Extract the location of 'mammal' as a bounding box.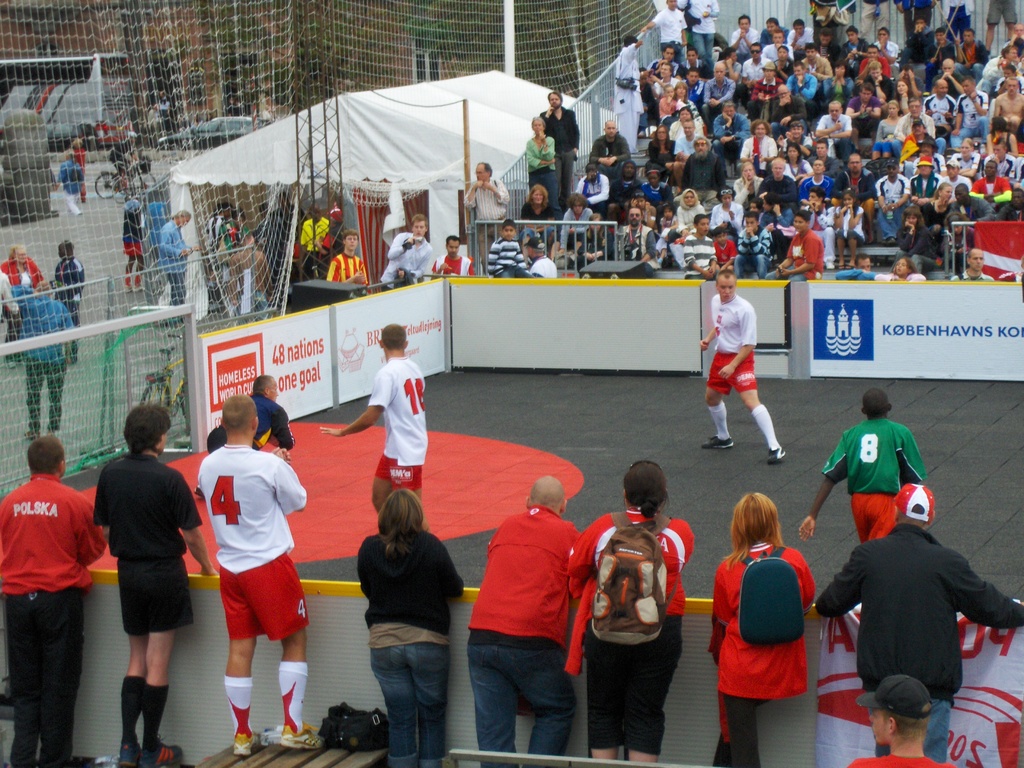
0,249,47,353.
